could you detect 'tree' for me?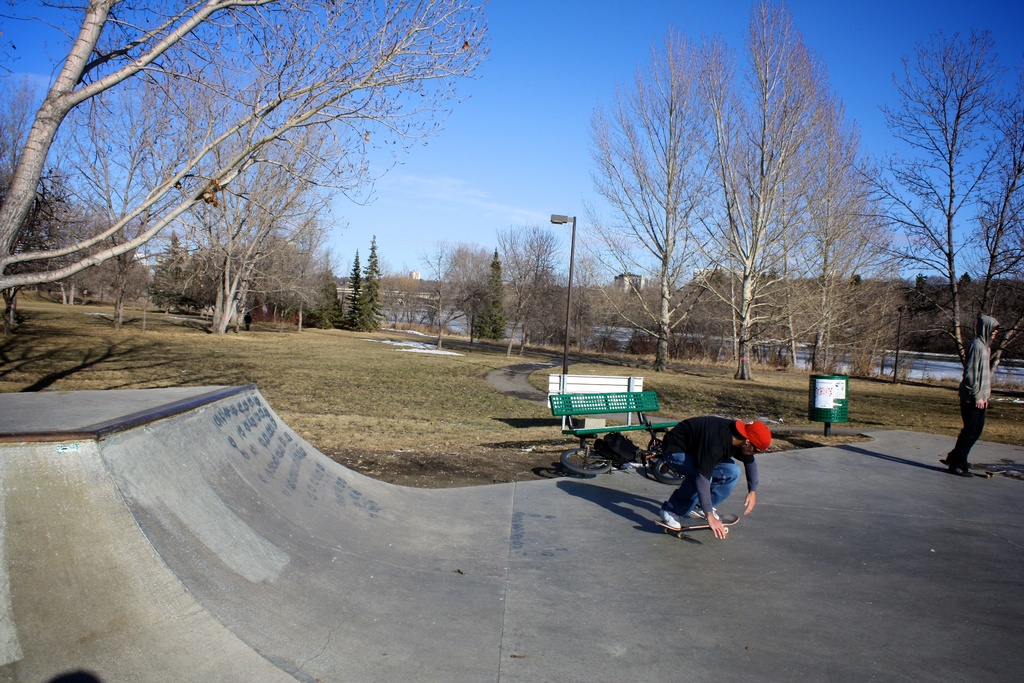
Detection result: 338, 249, 362, 329.
